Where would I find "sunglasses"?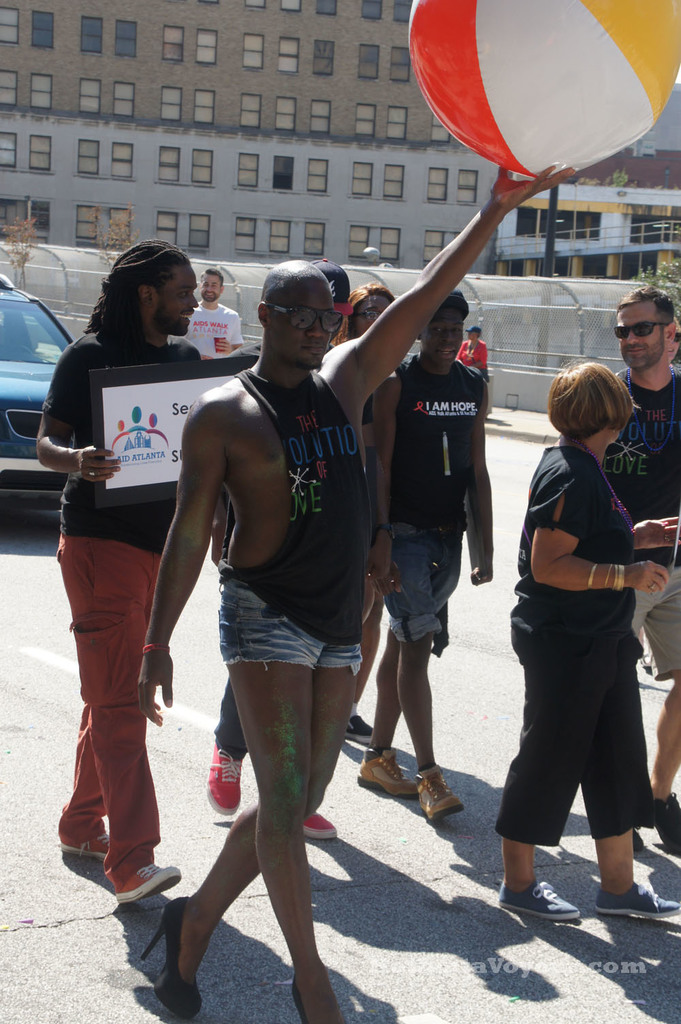
At [x1=613, y1=322, x2=669, y2=336].
